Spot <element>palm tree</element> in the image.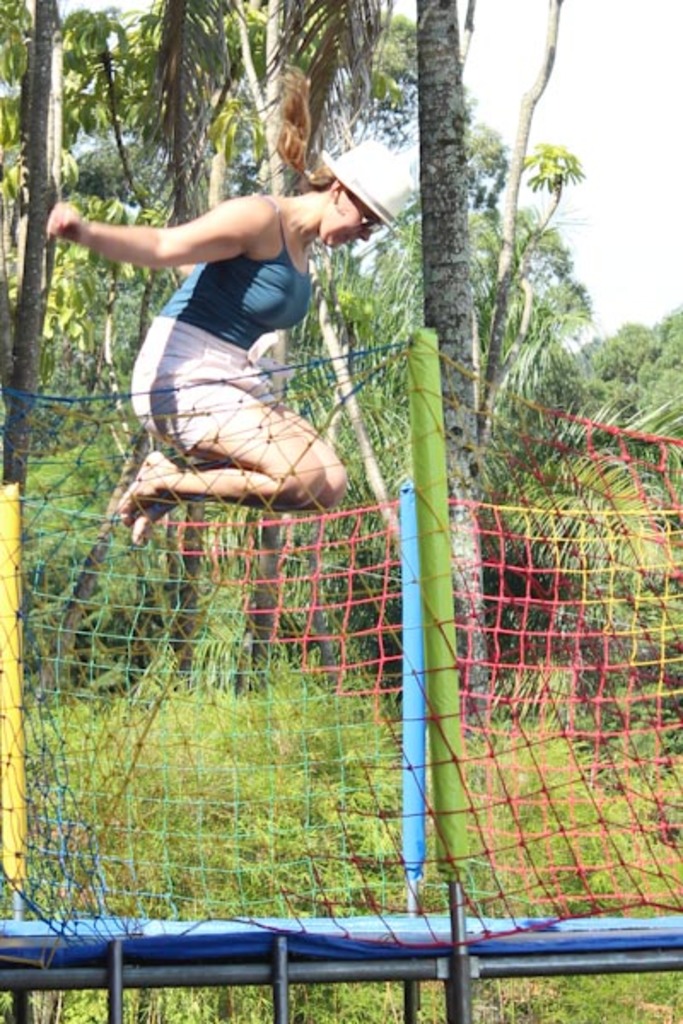
<element>palm tree</element> found at <box>203,12,309,345</box>.
